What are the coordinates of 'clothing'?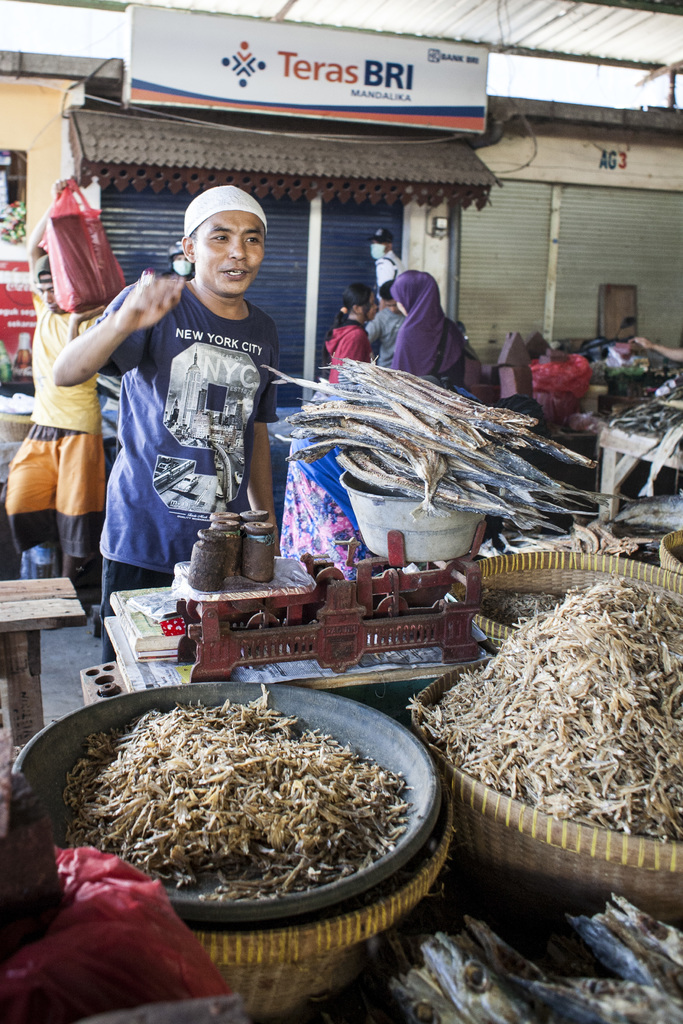
crop(159, 264, 192, 284).
